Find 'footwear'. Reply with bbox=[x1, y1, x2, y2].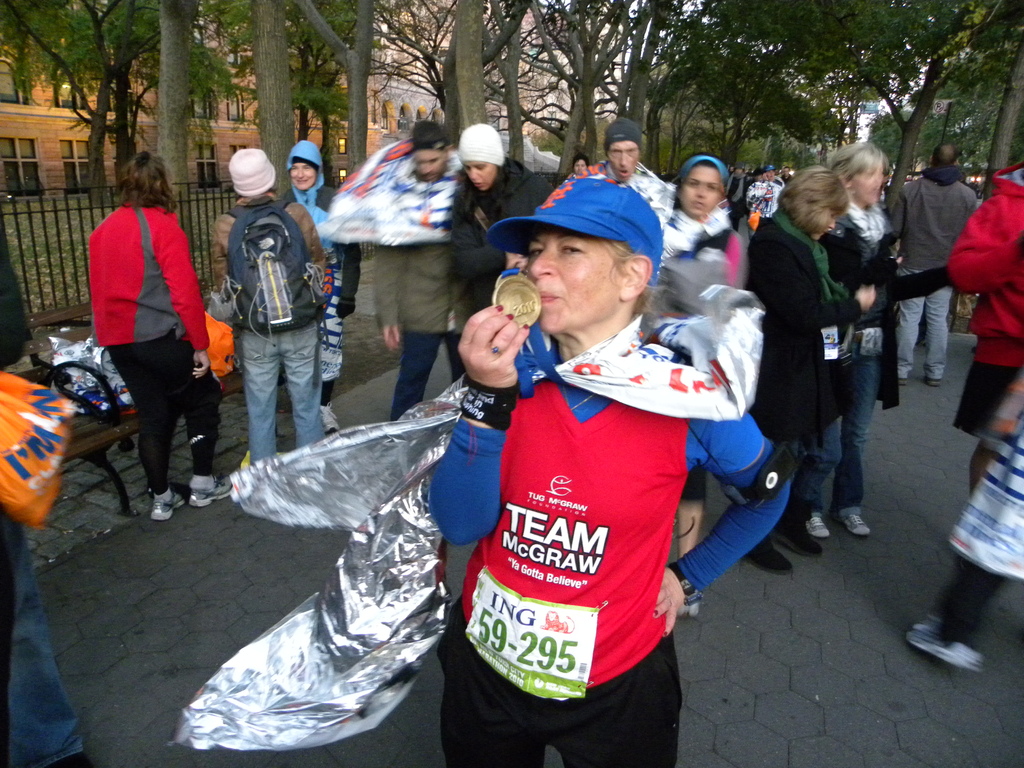
bbox=[312, 393, 341, 440].
